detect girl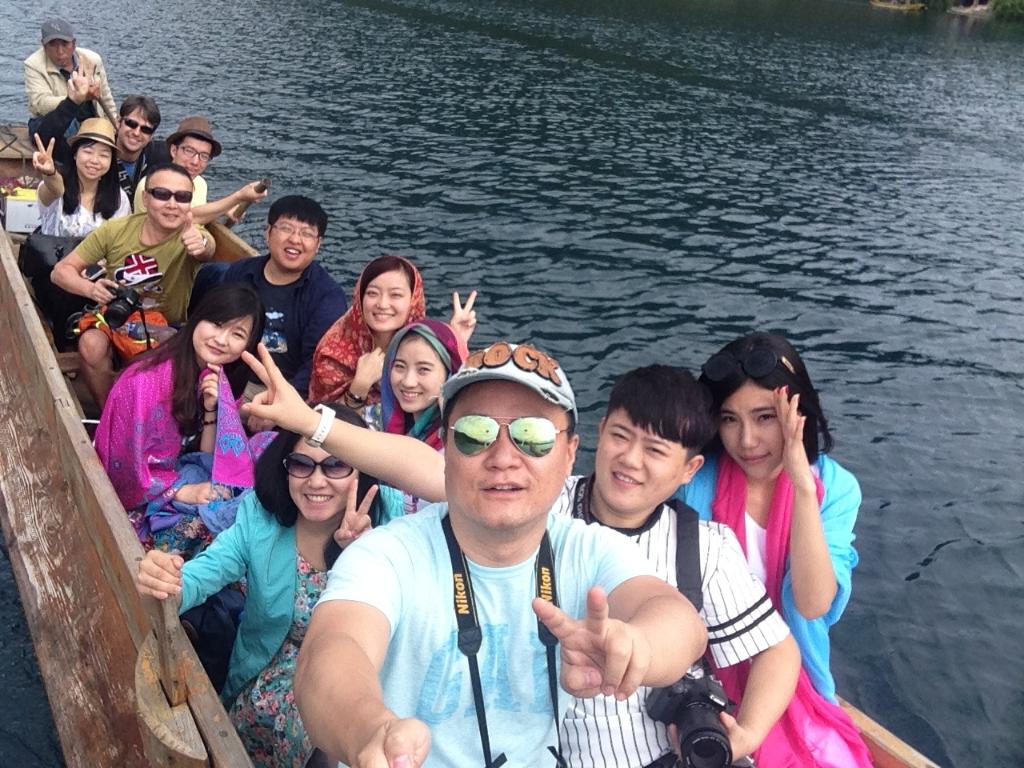
locate(687, 328, 892, 767)
